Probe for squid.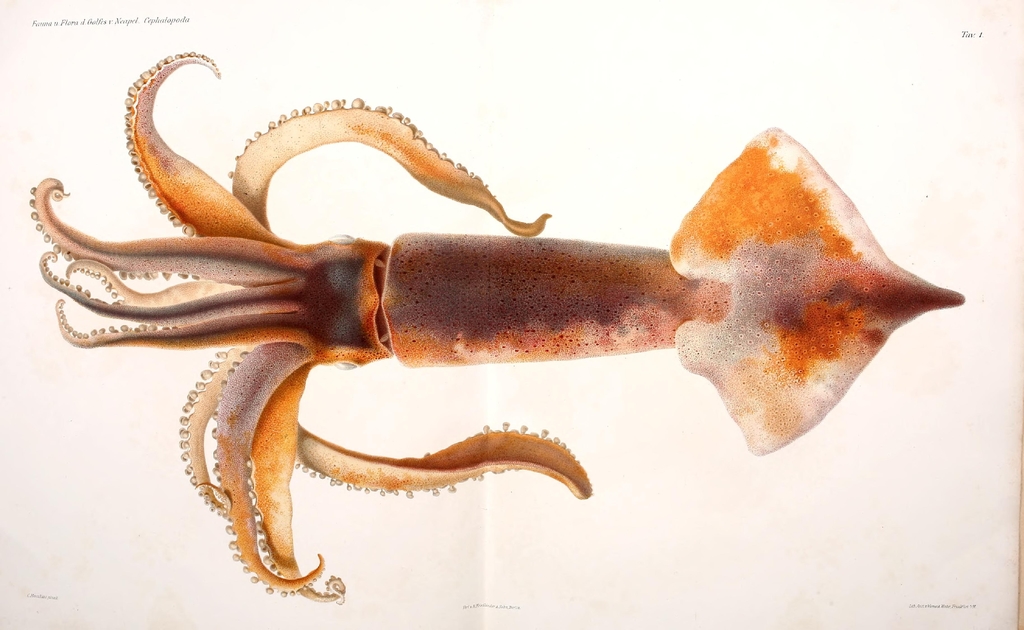
Probe result: Rect(32, 48, 964, 598).
